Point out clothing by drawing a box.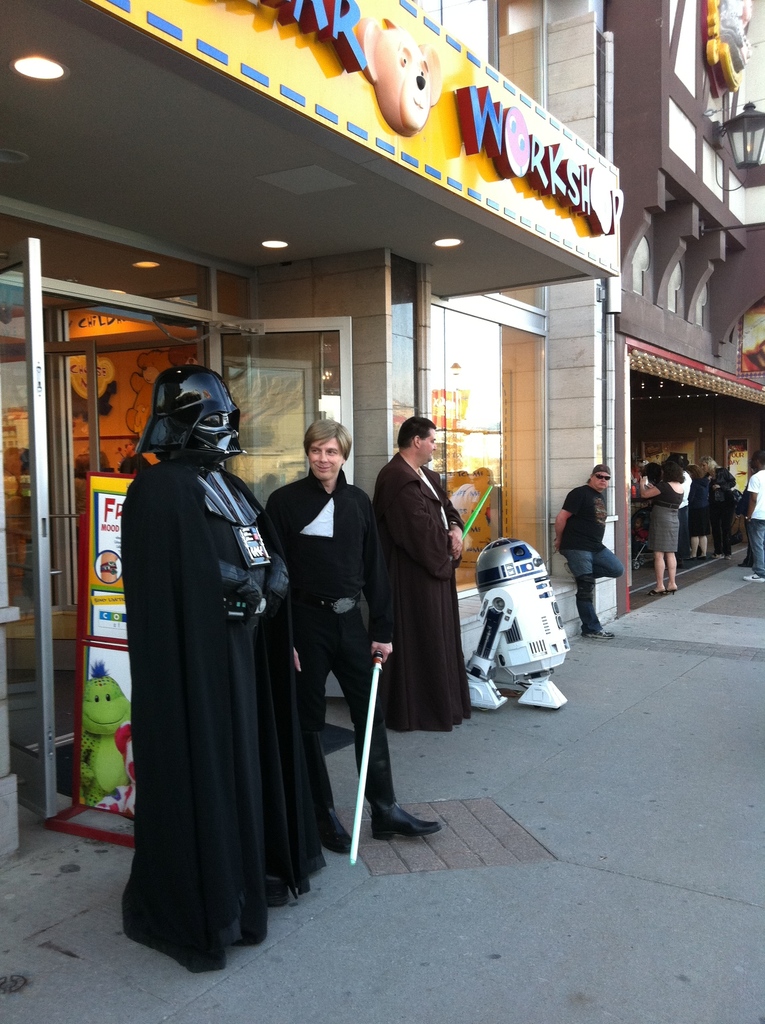
(x1=118, y1=449, x2=344, y2=975).
